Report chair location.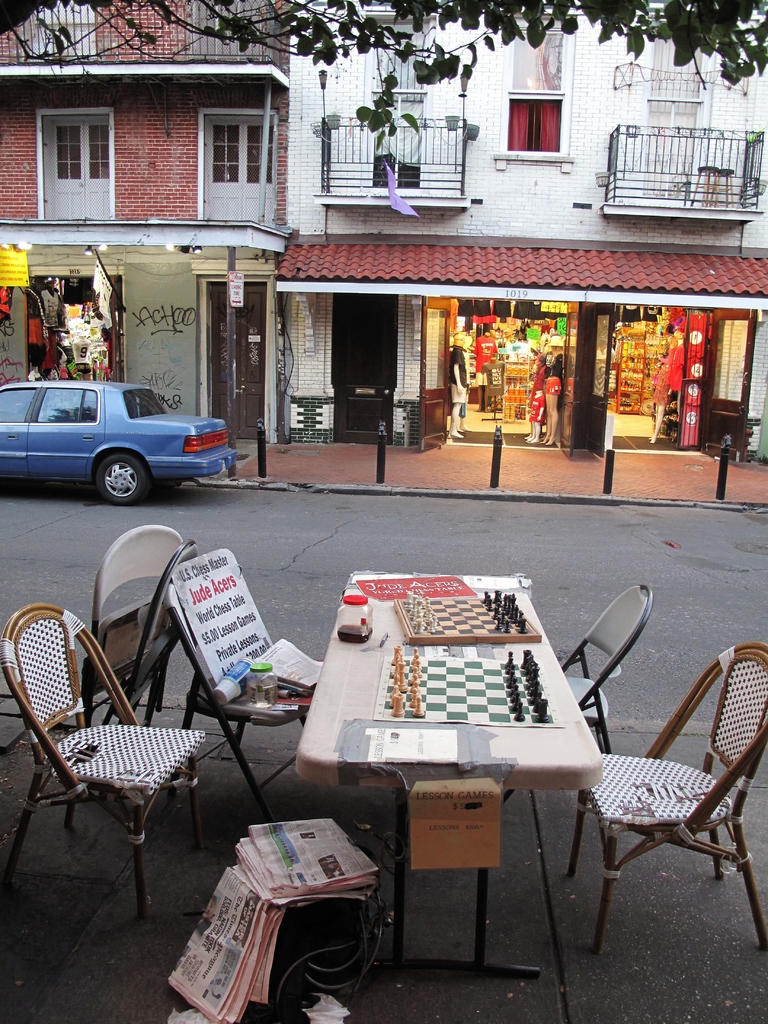
Report: {"x1": 504, "y1": 582, "x2": 661, "y2": 804}.
